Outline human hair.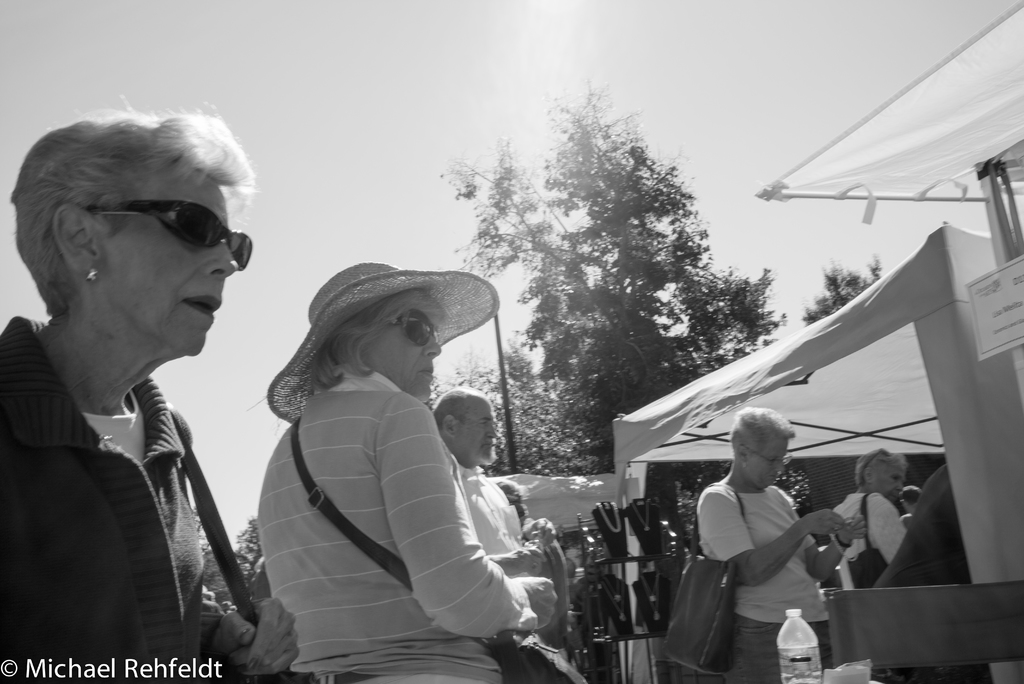
Outline: region(897, 481, 924, 505).
